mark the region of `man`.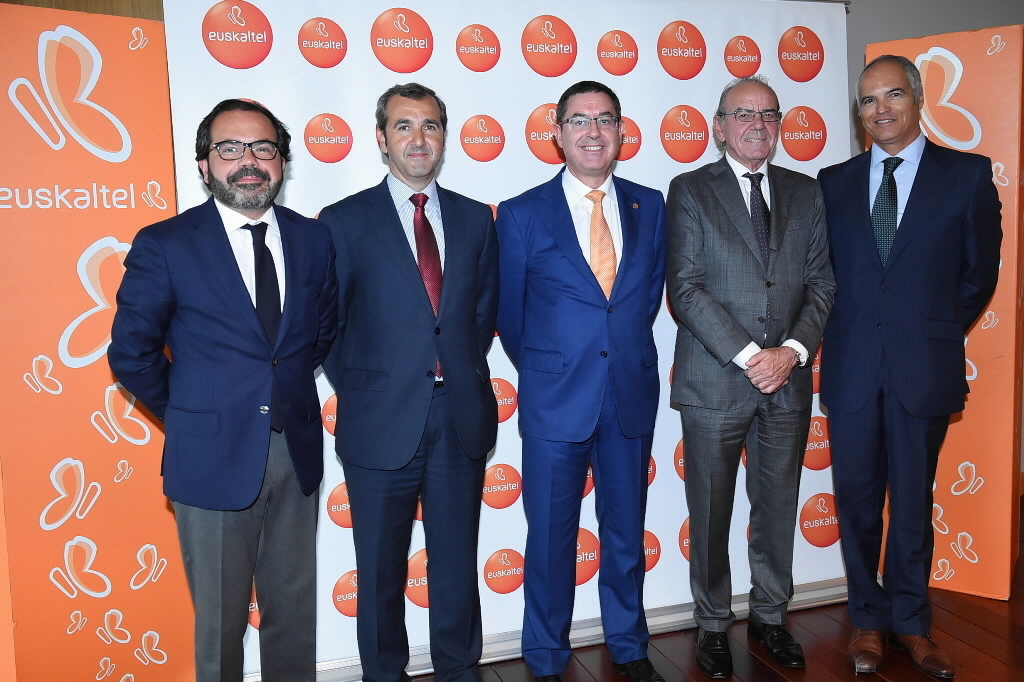
Region: l=496, t=107, r=678, b=681.
